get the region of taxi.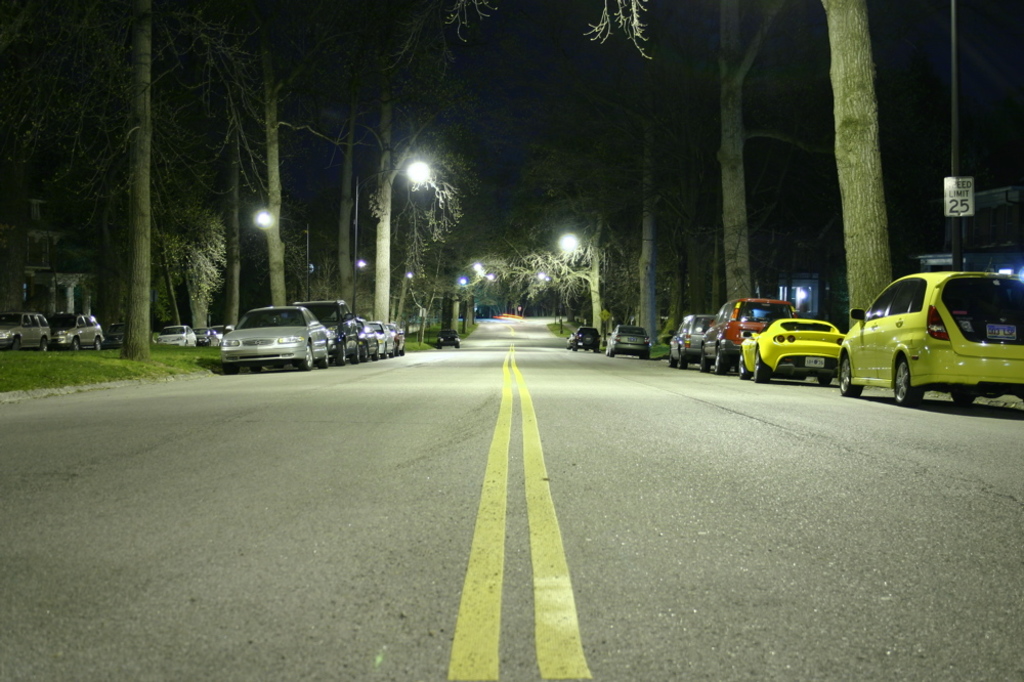
x1=841, y1=258, x2=1023, y2=402.
